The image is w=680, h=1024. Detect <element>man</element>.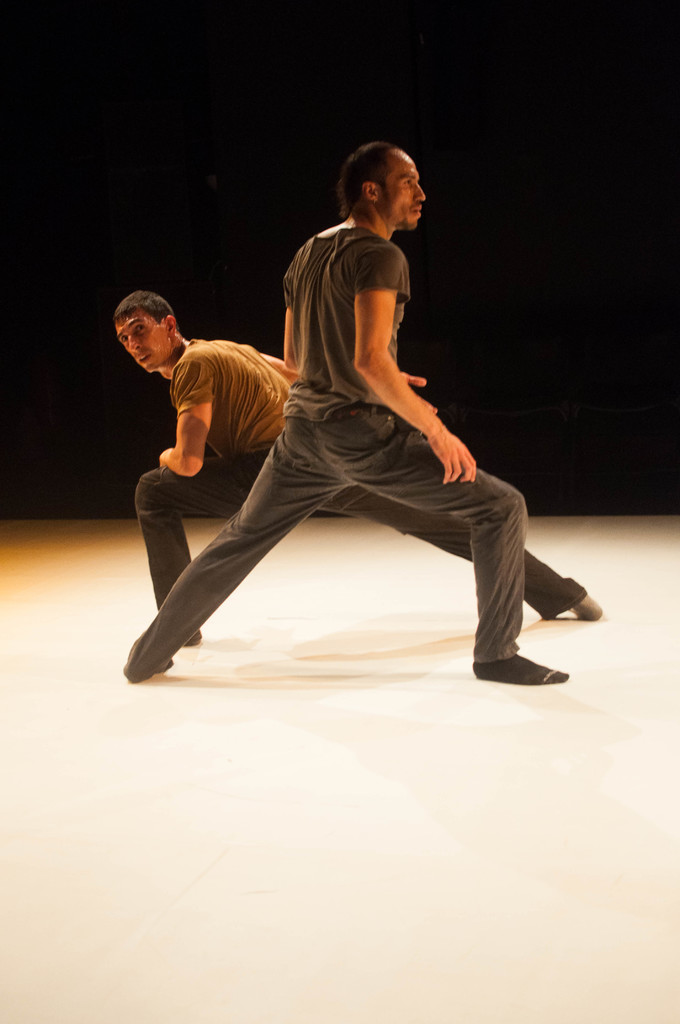
Detection: box=[112, 287, 602, 653].
